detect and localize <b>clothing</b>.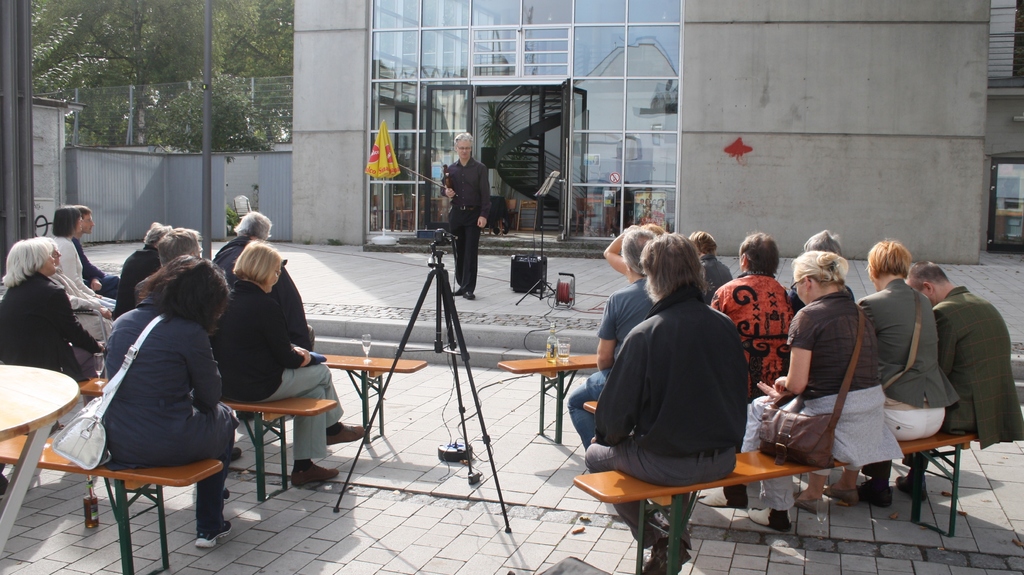
Localized at 111,247,164,323.
